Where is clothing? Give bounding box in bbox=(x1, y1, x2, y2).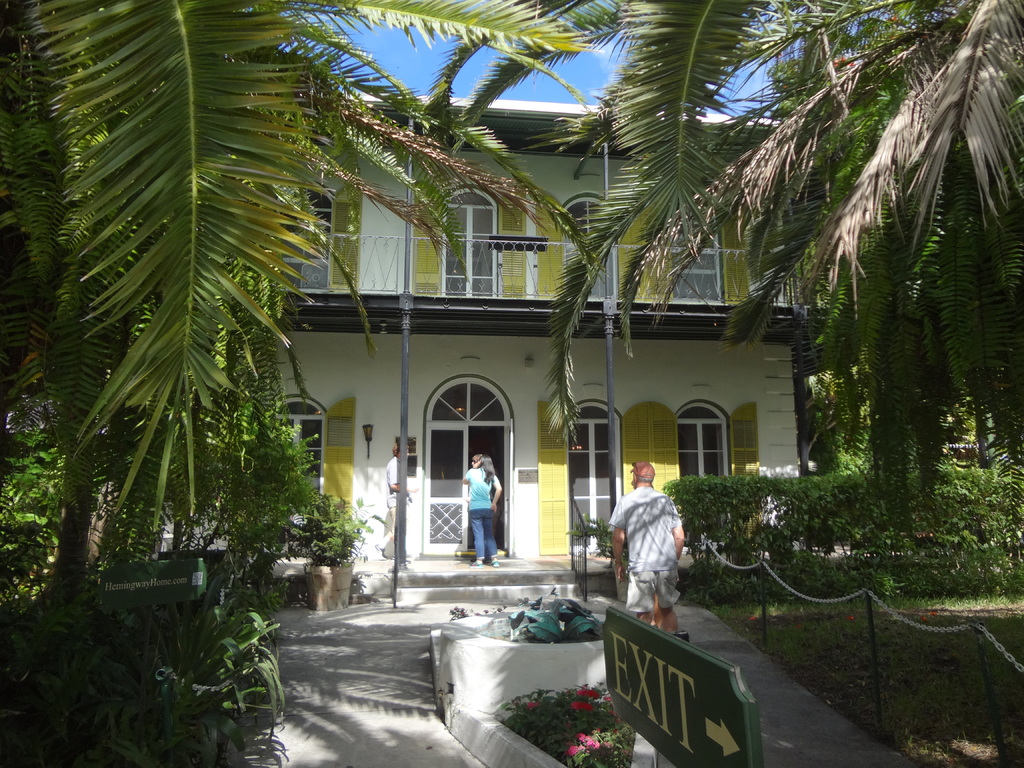
bbox=(460, 461, 500, 555).
